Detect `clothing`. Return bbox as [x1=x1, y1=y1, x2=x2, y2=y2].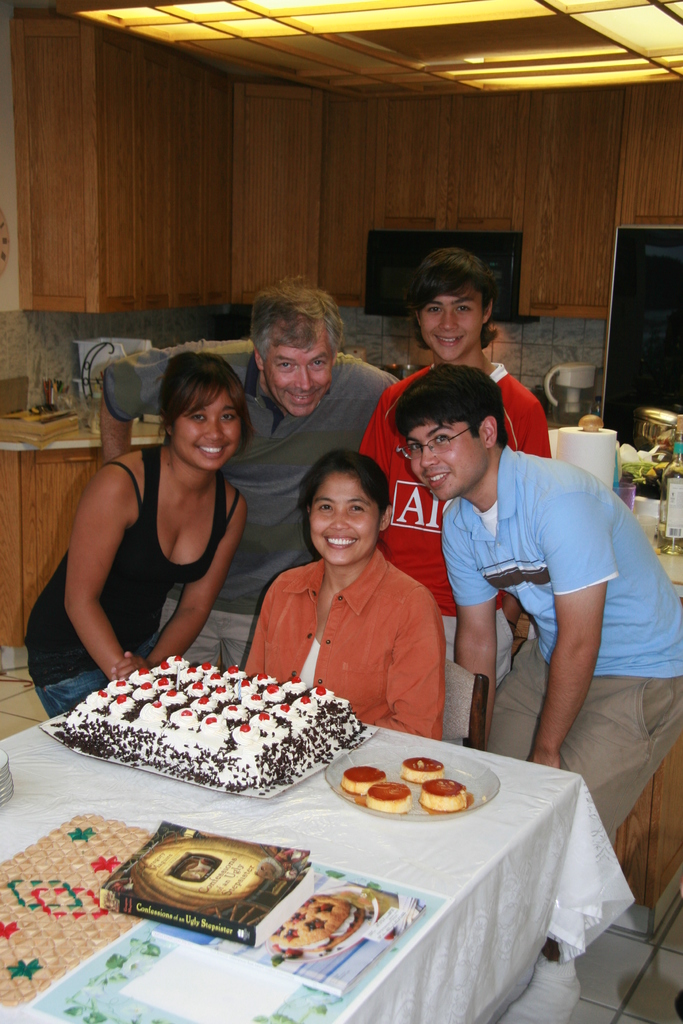
[x1=439, y1=451, x2=682, y2=869].
